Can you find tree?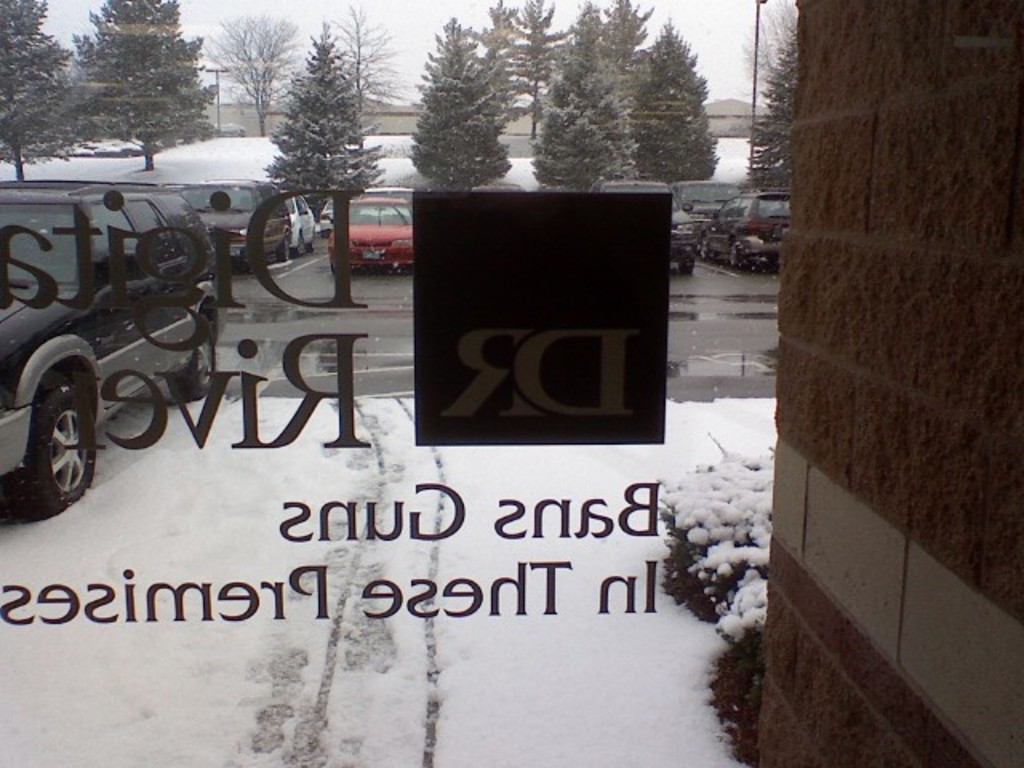
Yes, bounding box: bbox=(330, 0, 406, 115).
